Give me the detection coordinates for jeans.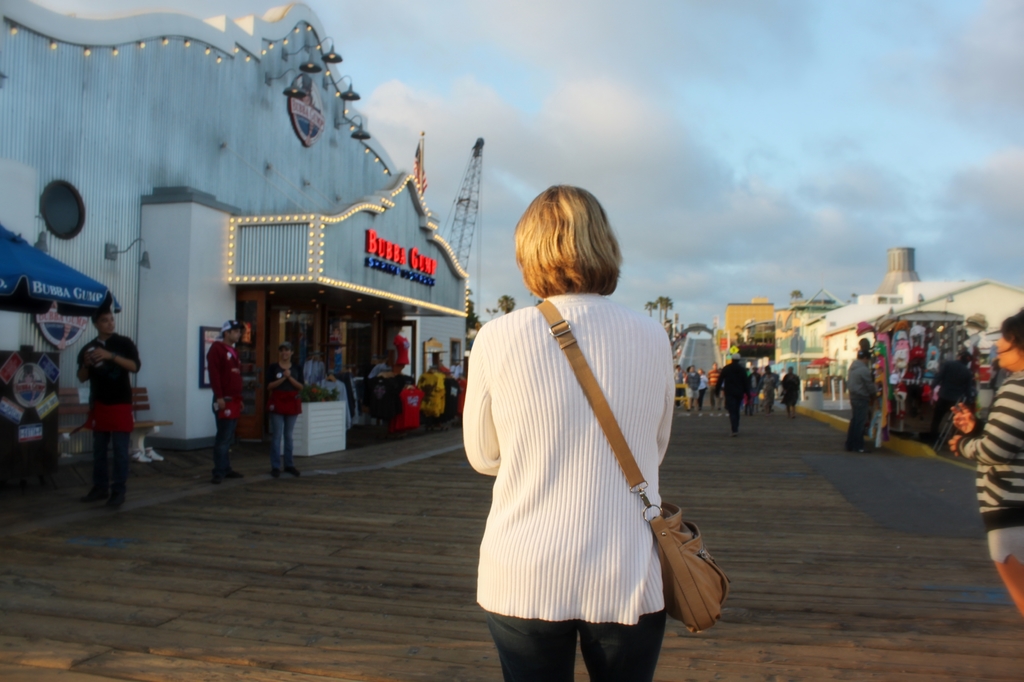
region(486, 609, 668, 681).
